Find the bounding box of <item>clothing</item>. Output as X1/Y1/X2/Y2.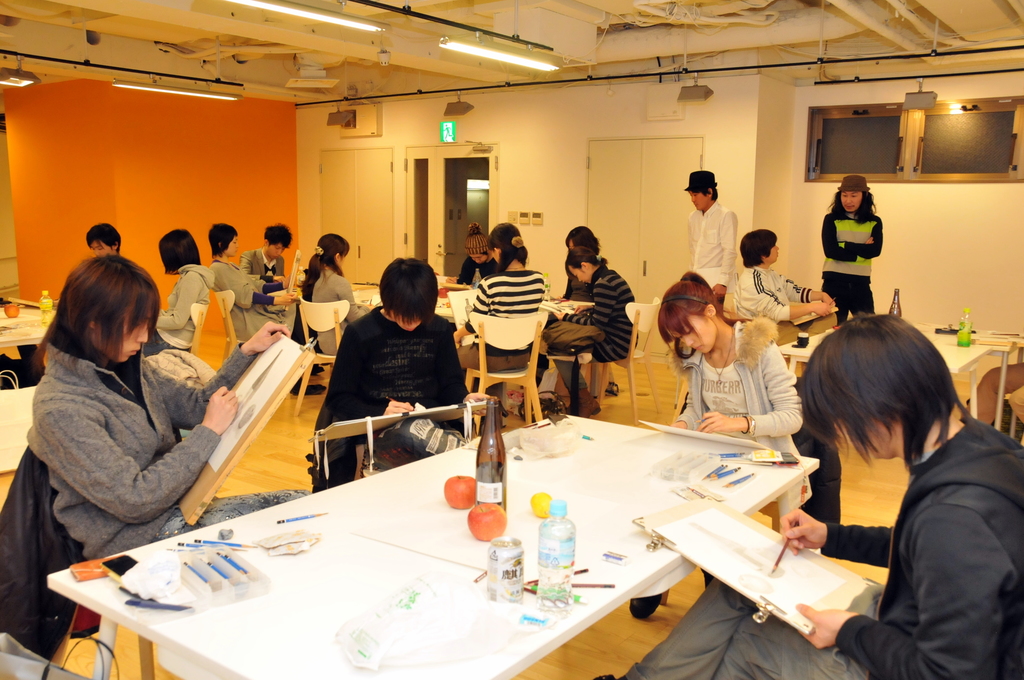
315/313/471/488.
